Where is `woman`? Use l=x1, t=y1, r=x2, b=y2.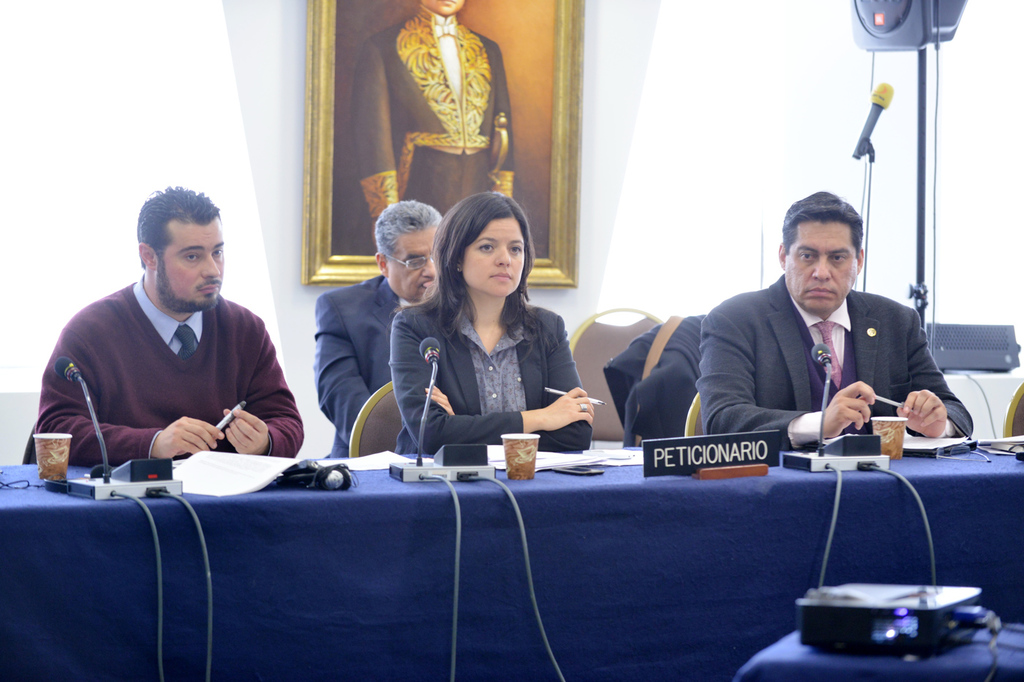
l=379, t=197, r=583, b=479.
